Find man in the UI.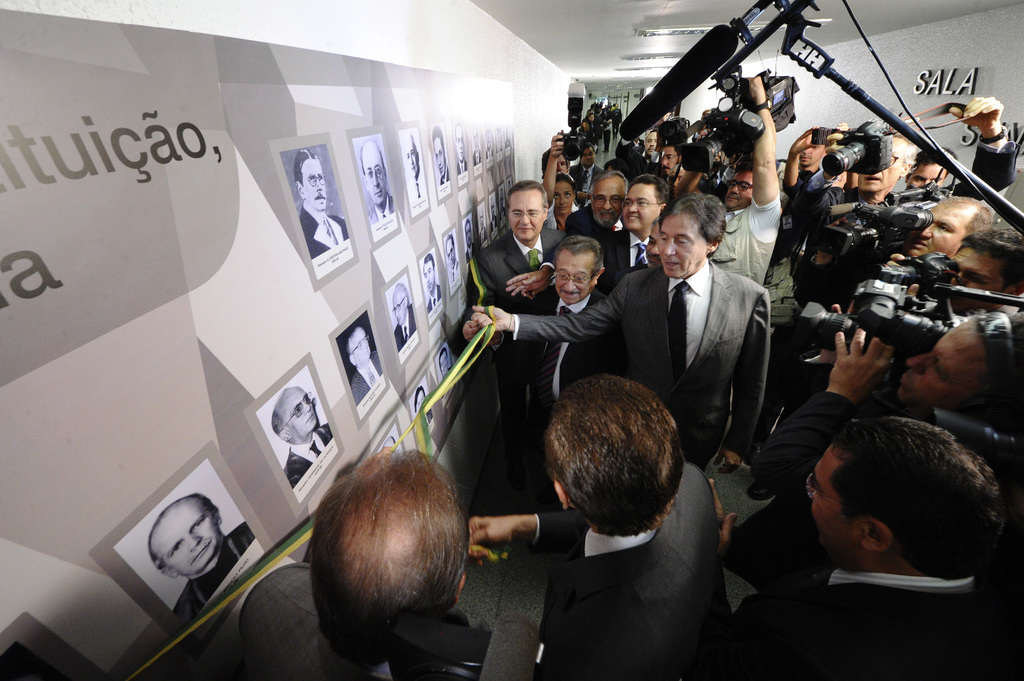
UI element at box(147, 491, 257, 630).
